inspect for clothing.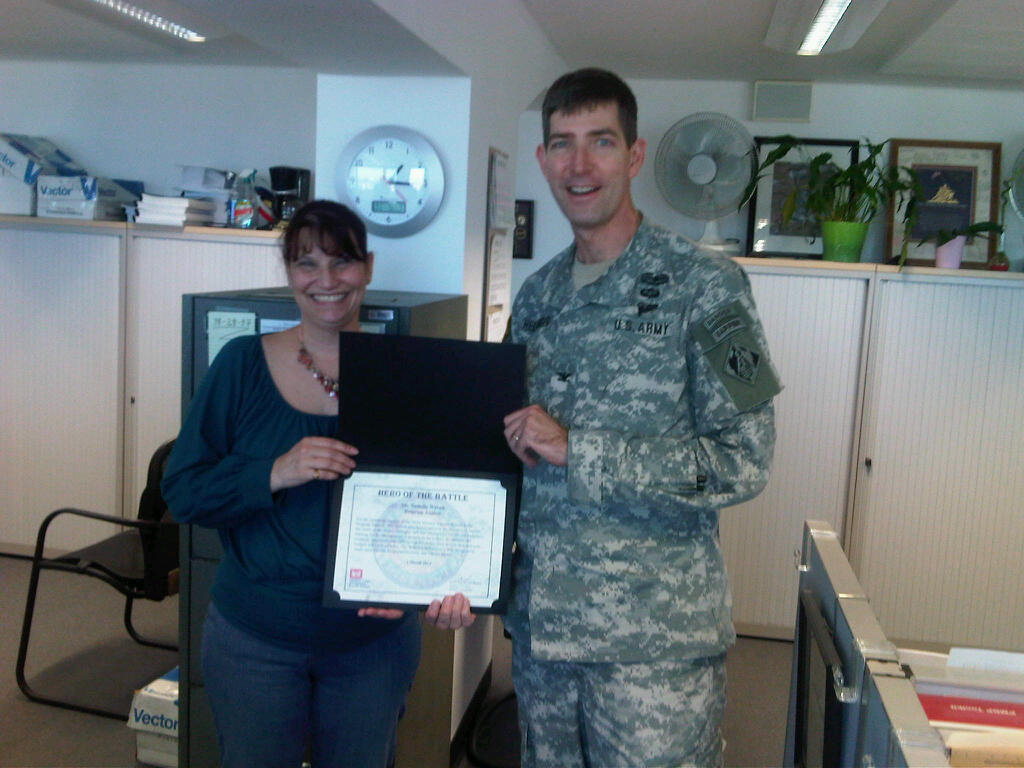
Inspection: [left=160, top=309, right=433, bottom=766].
